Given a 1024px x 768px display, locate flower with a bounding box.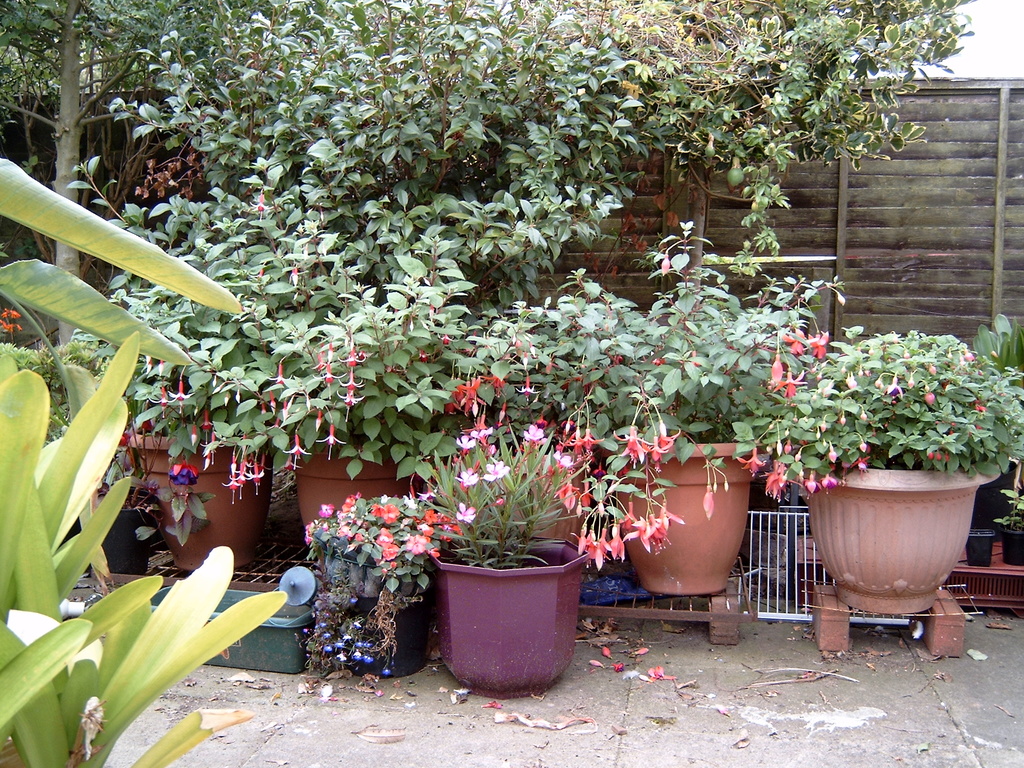
Located: l=796, t=465, r=829, b=499.
